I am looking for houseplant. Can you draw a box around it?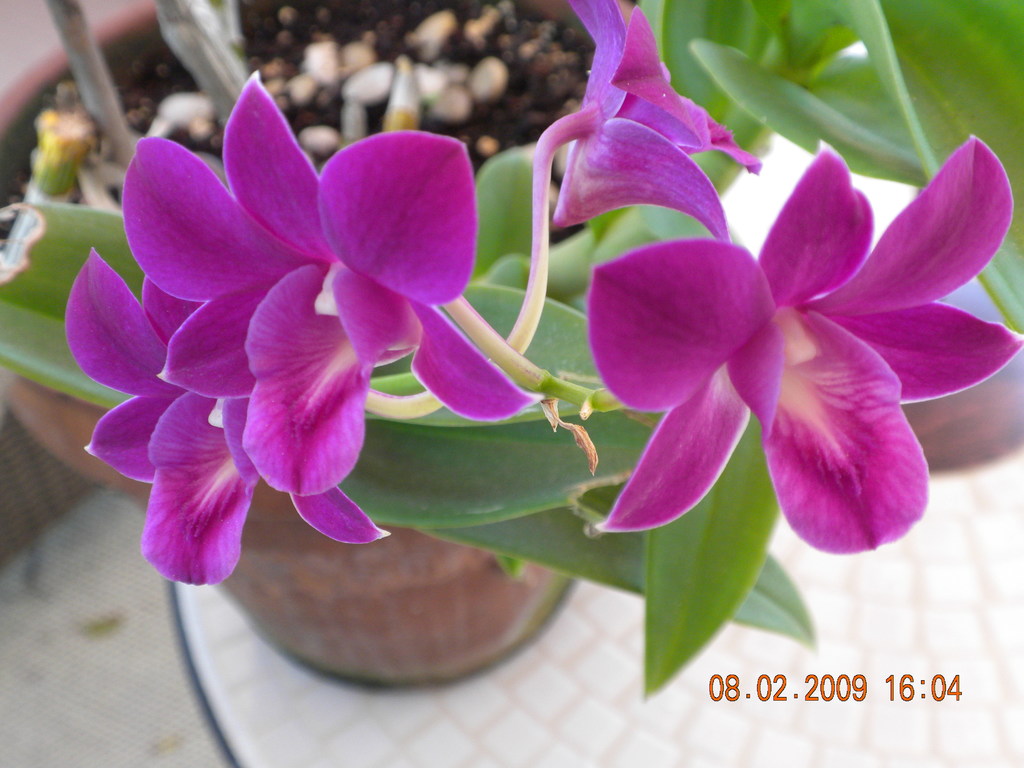
Sure, the bounding box is [0, 0, 1023, 694].
